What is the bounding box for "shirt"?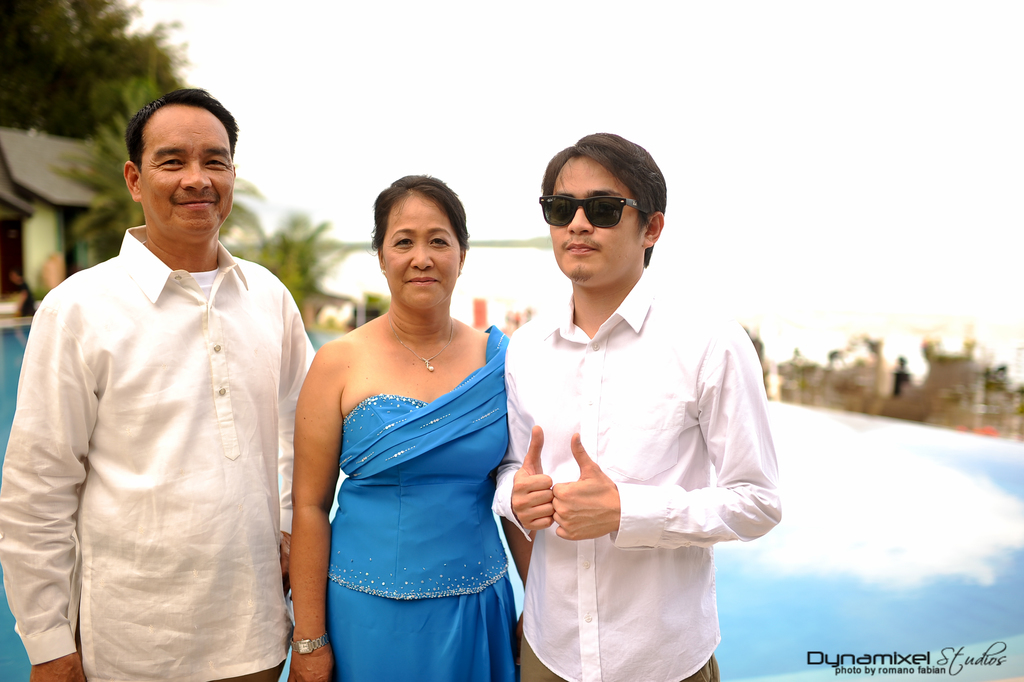
l=0, t=224, r=316, b=681.
